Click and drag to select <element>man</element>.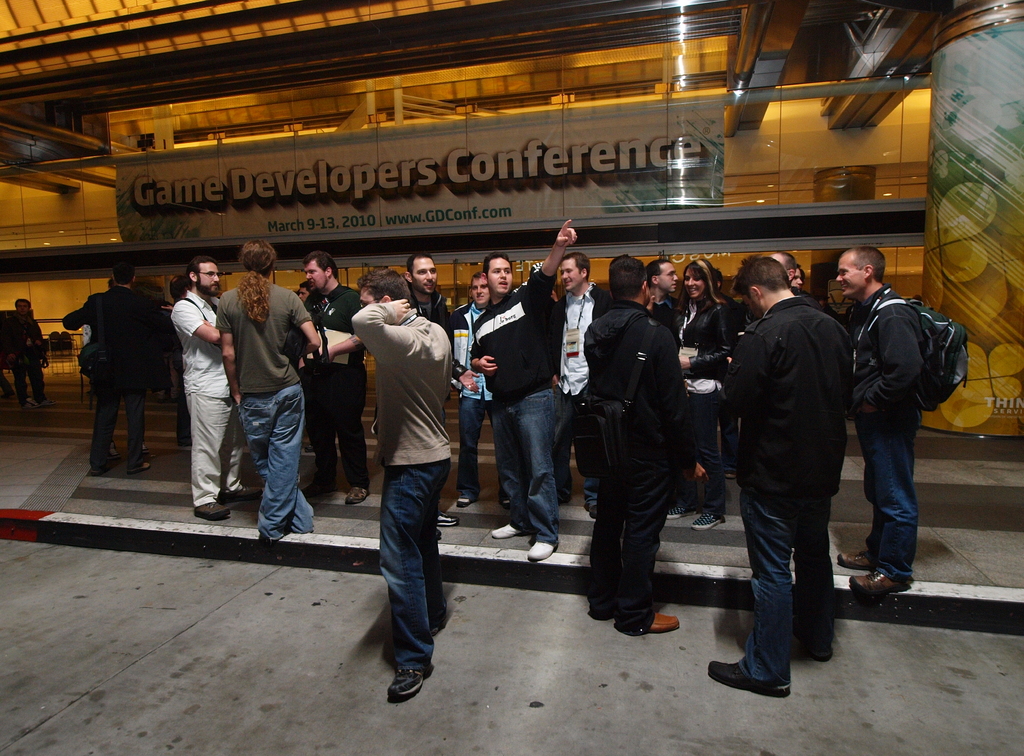
Selection: (58, 261, 165, 479).
